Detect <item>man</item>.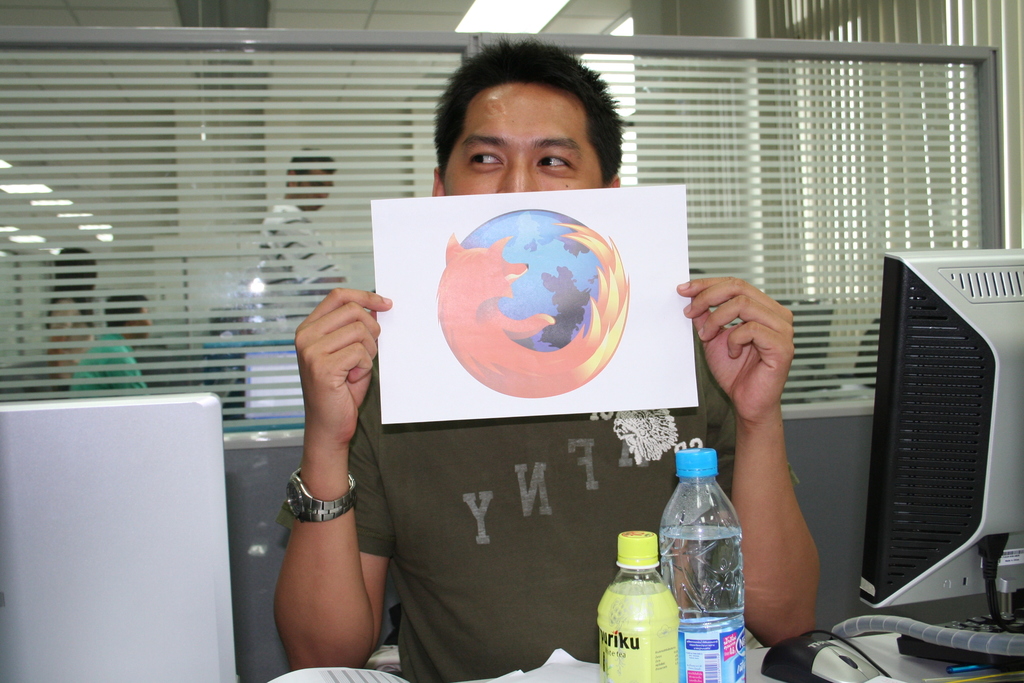
Detected at 267 35 822 682.
